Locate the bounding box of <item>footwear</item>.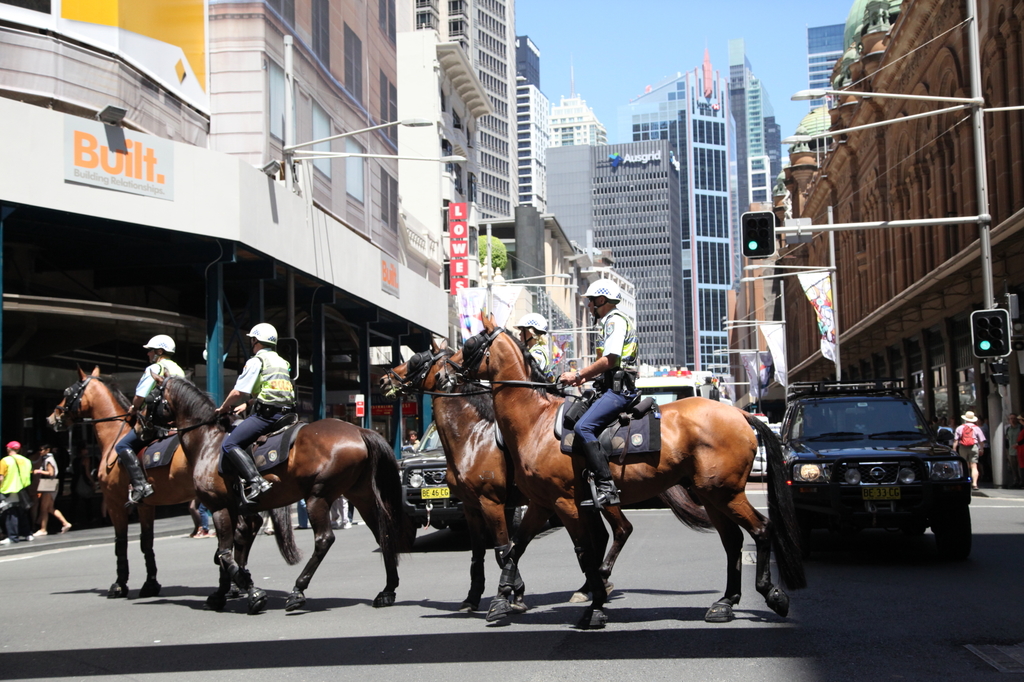
Bounding box: <region>583, 479, 623, 510</region>.
